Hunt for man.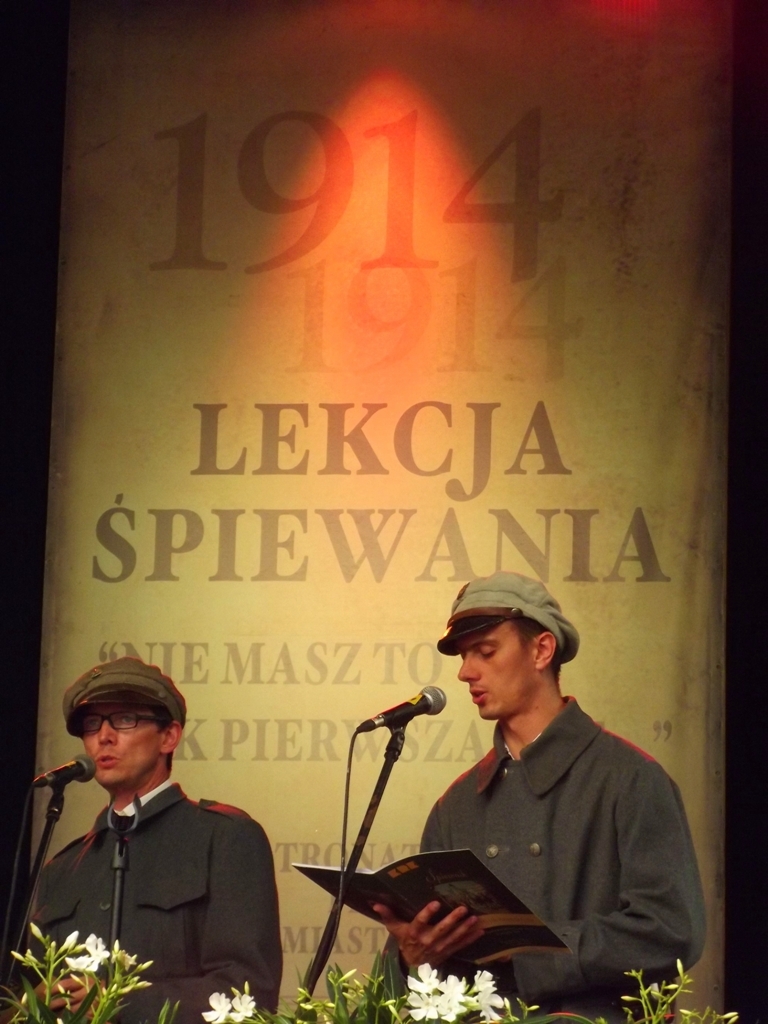
Hunted down at locate(20, 650, 285, 1023).
